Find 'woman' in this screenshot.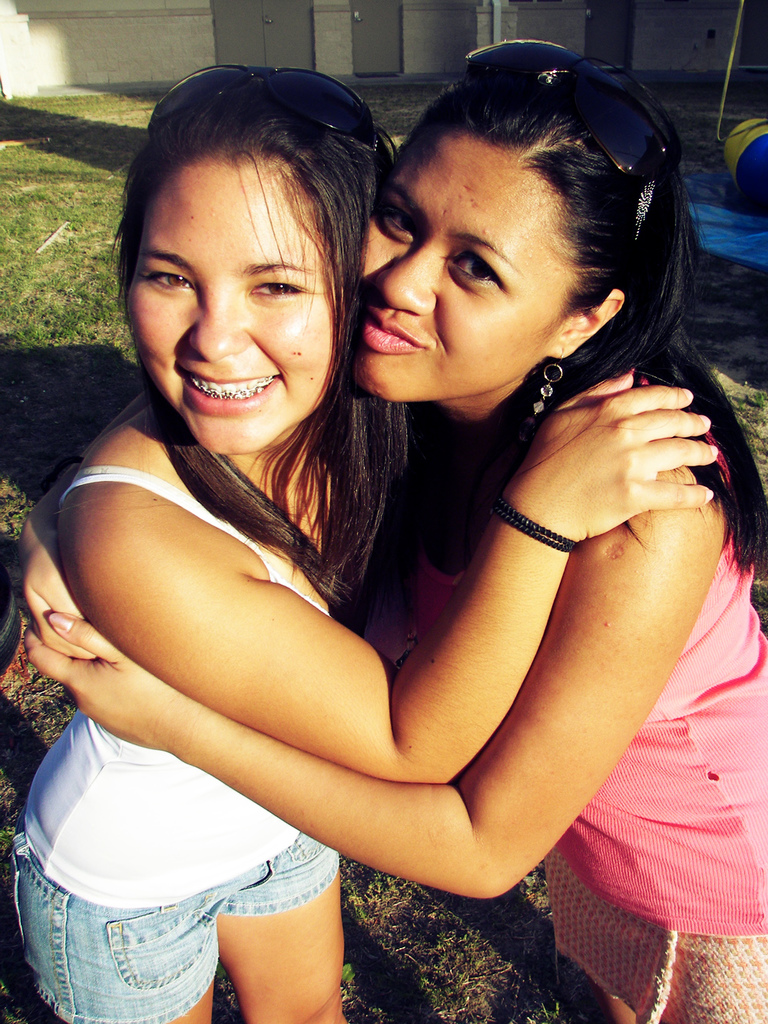
The bounding box for 'woman' is bbox(27, 41, 767, 1023).
